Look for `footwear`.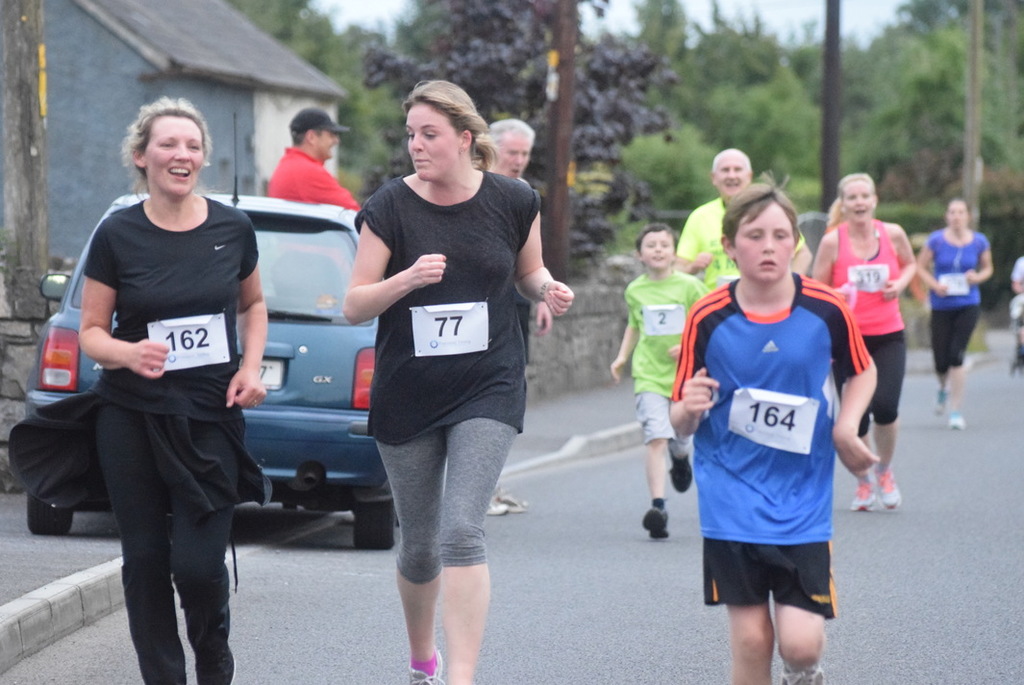
Found: rect(939, 382, 950, 417).
